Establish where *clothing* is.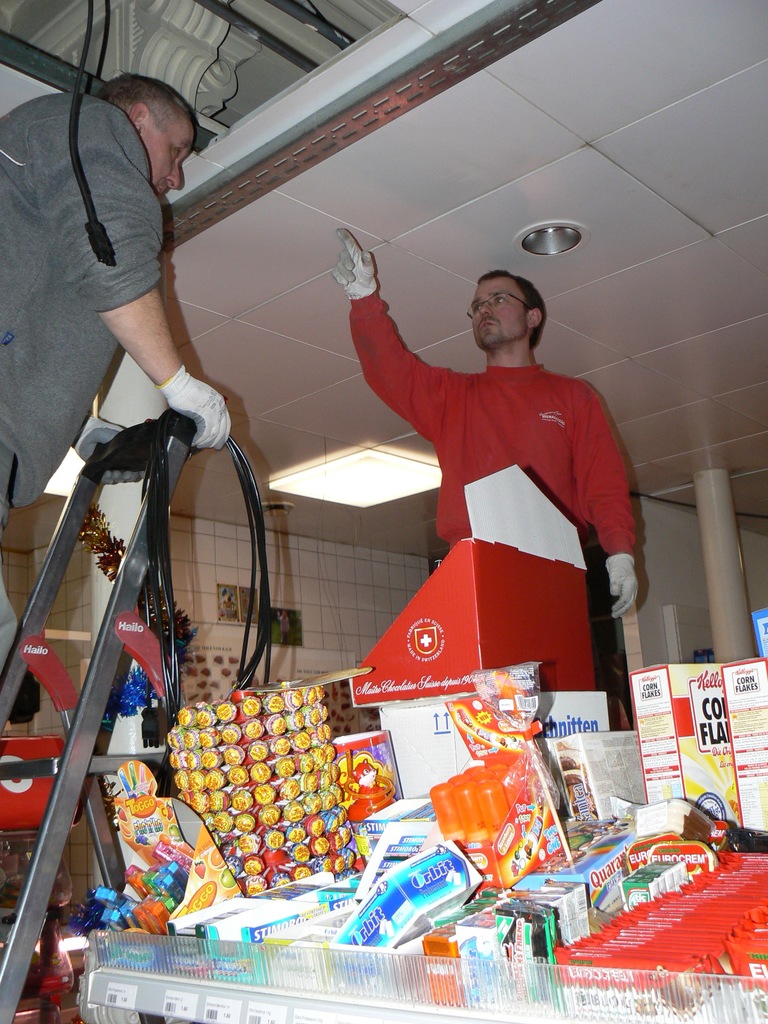
Established at <box>0,78,162,675</box>.
